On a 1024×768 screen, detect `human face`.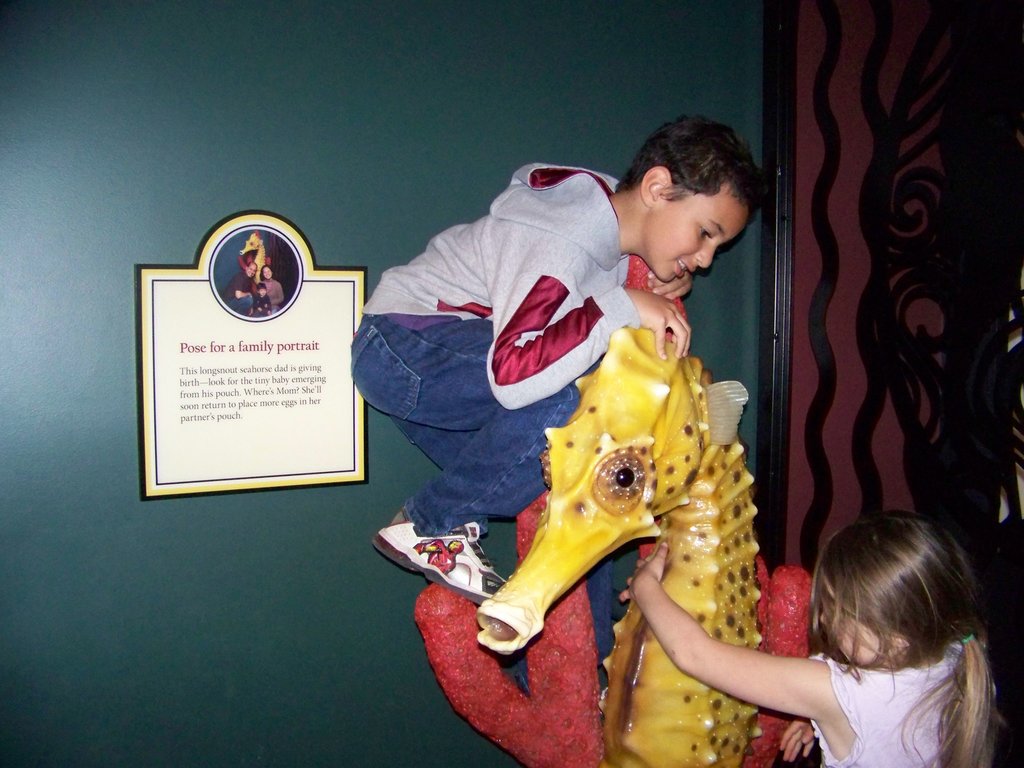
crop(817, 583, 884, 664).
